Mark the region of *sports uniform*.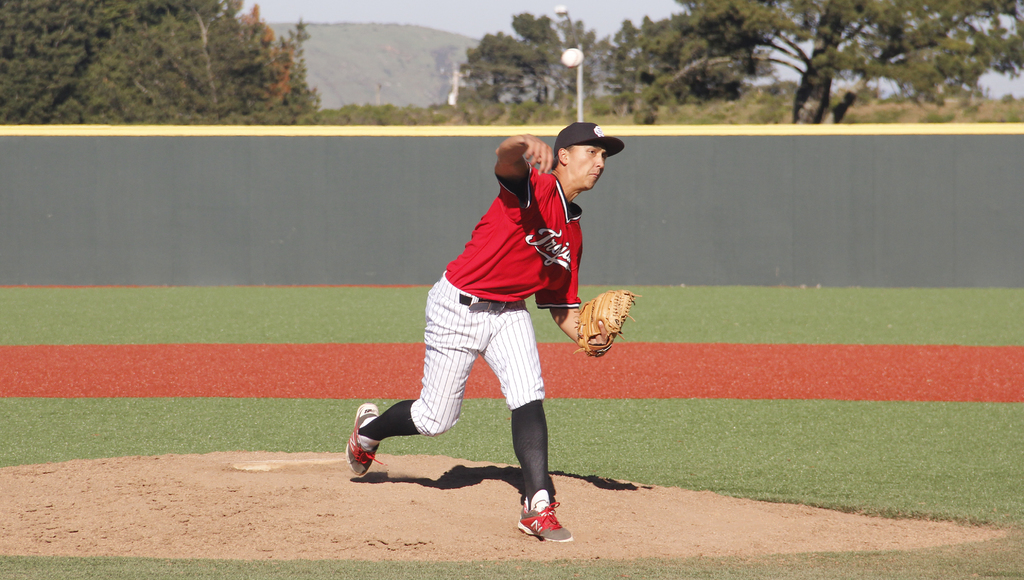
Region: bbox=[383, 152, 595, 499].
